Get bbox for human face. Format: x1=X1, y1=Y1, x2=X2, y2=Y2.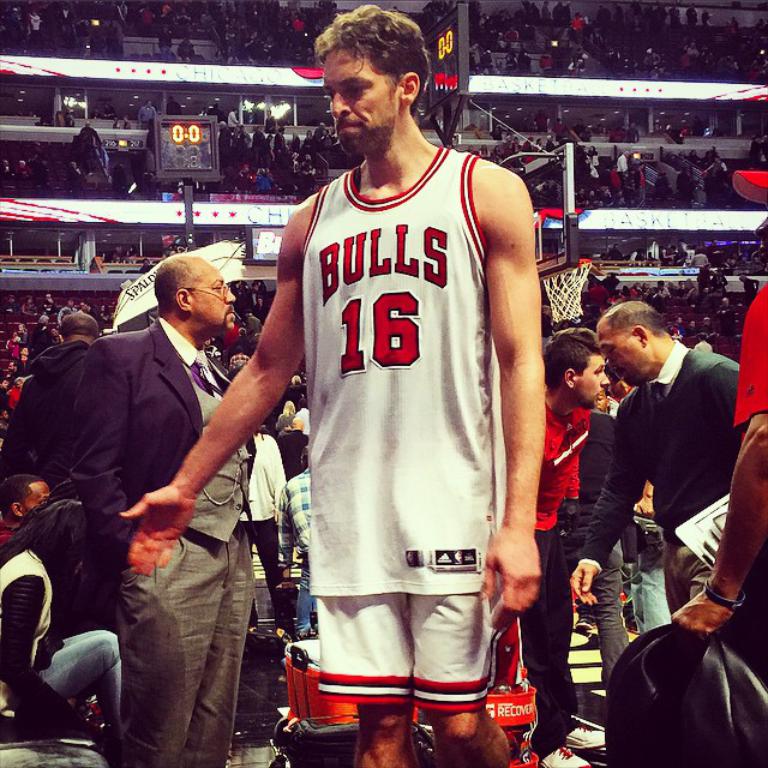
x1=571, y1=354, x2=612, y2=404.
